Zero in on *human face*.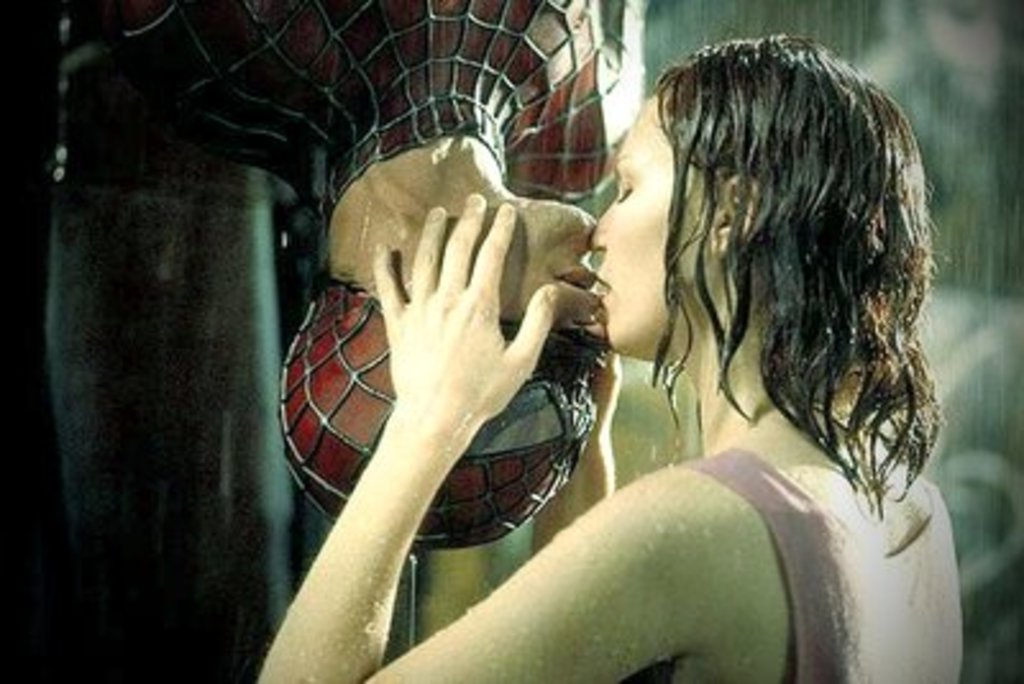
Zeroed in: box(484, 233, 607, 520).
